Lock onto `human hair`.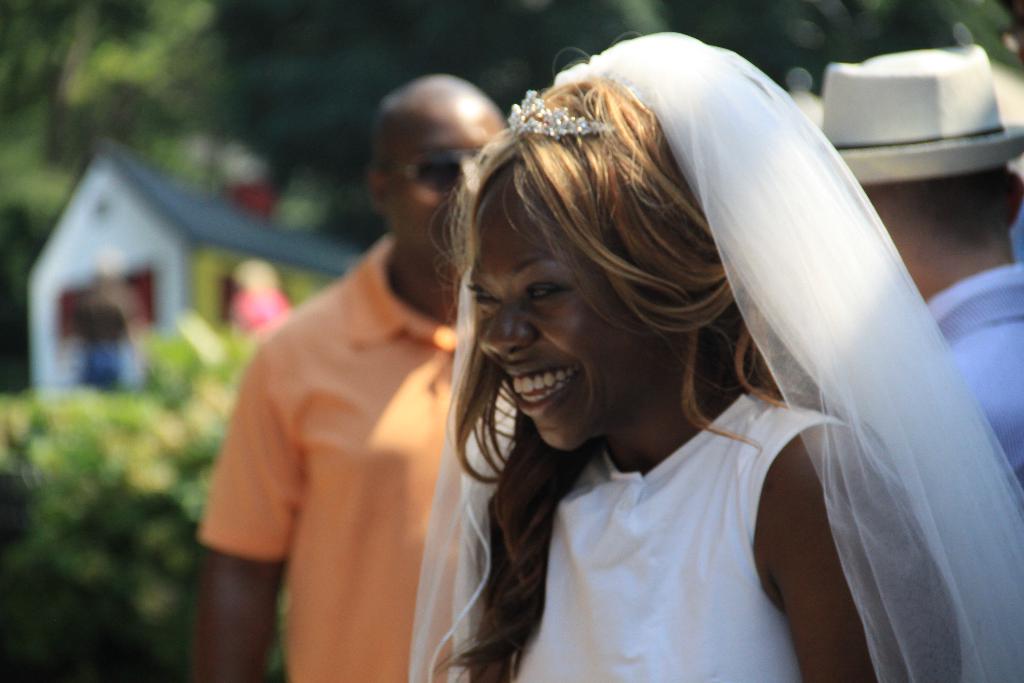
Locked: [462,82,860,680].
